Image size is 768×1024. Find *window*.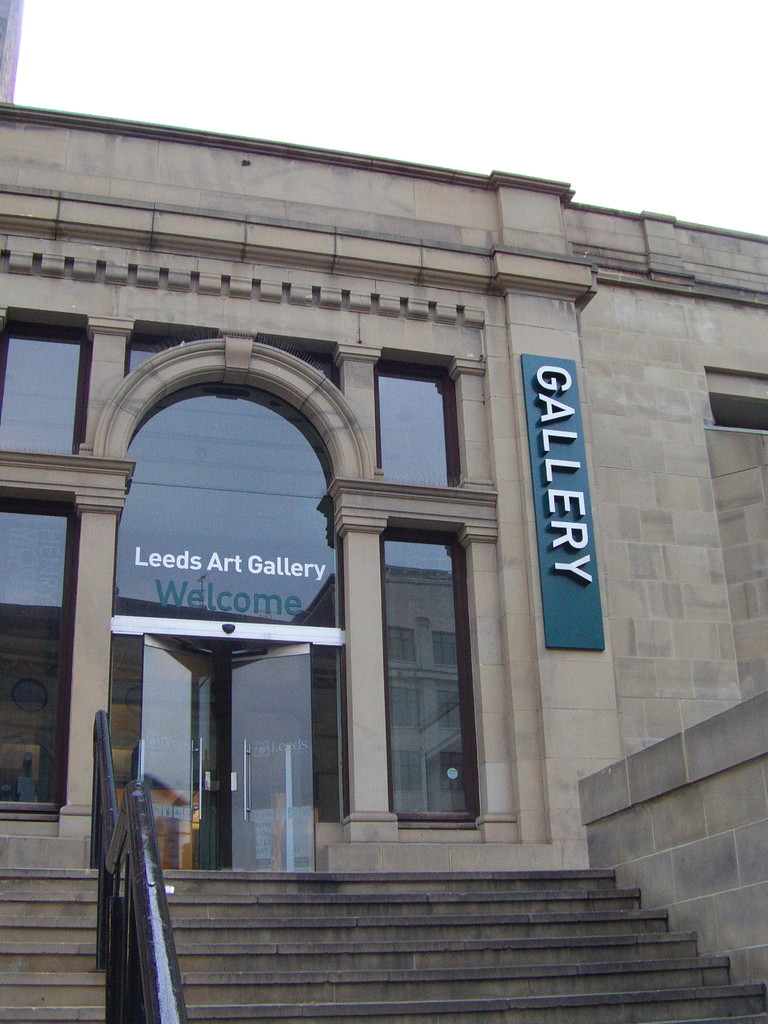
select_region(378, 342, 495, 833).
